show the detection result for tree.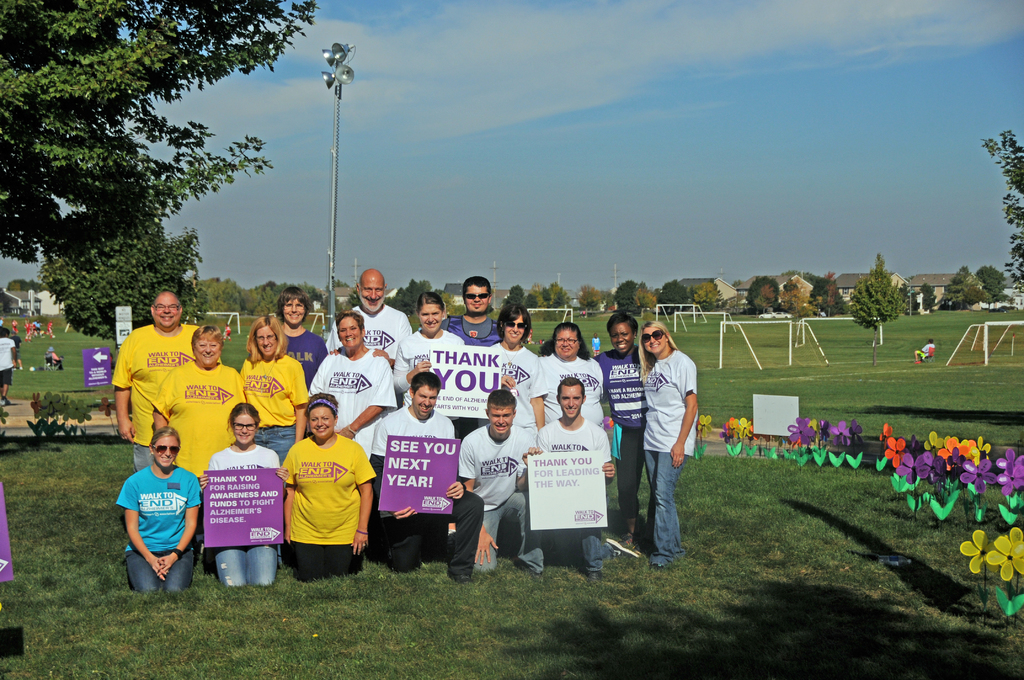
detection(386, 275, 431, 315).
